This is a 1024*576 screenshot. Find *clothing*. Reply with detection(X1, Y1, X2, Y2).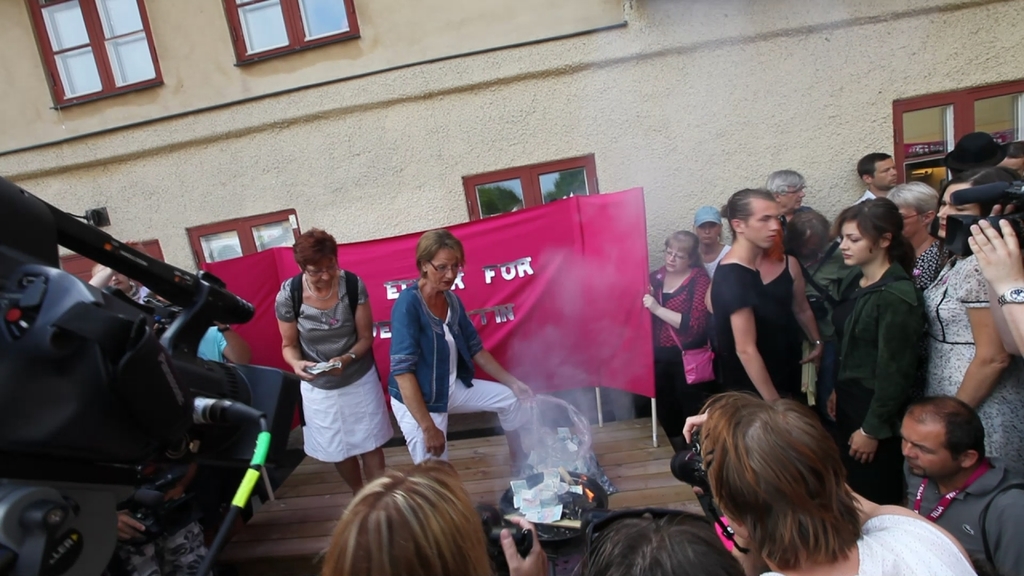
detection(750, 243, 805, 391).
